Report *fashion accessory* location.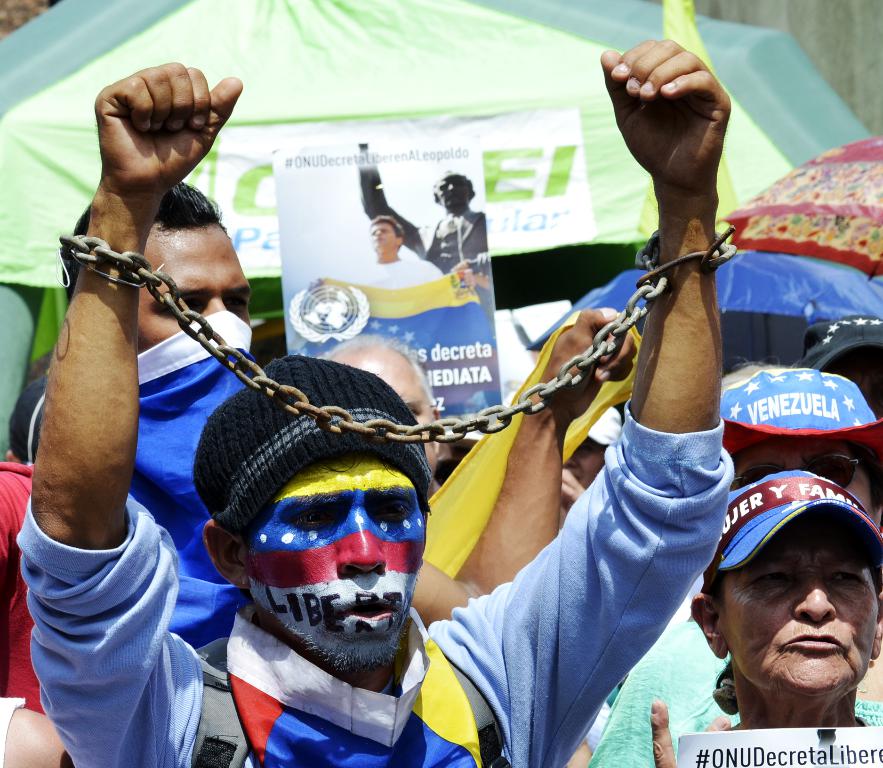
Report: detection(7, 372, 45, 463).
